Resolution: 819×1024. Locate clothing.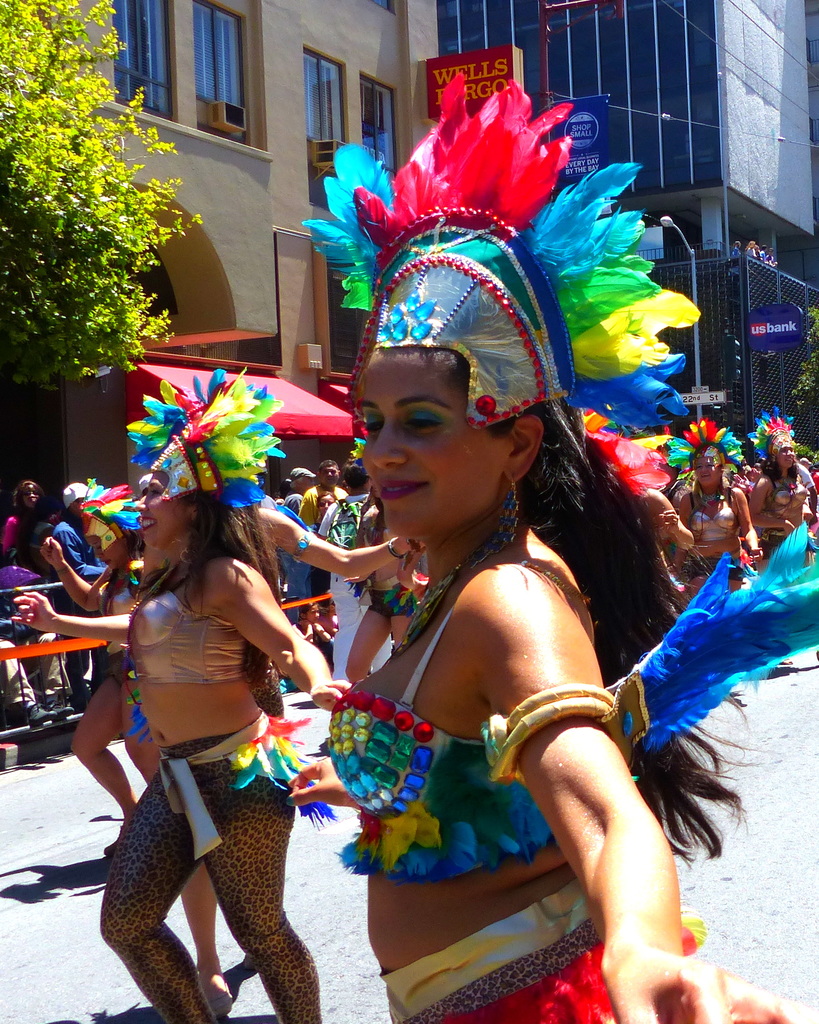
select_region(389, 881, 616, 1023).
